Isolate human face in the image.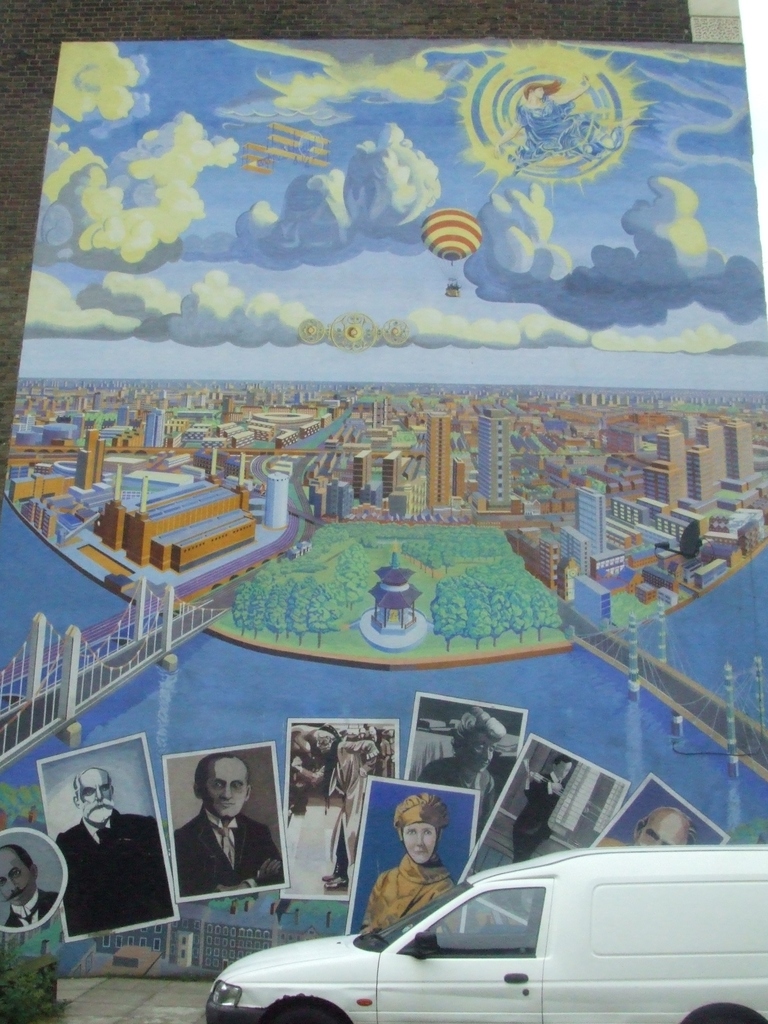
Isolated region: <bbox>552, 762, 572, 783</bbox>.
